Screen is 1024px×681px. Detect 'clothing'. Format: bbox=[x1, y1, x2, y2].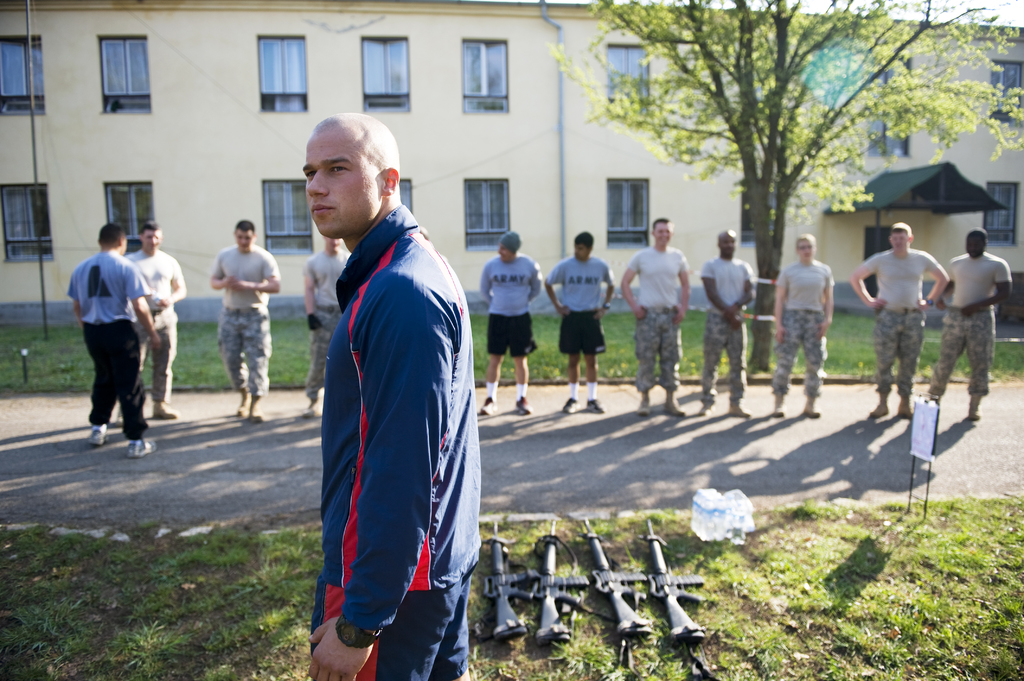
bbox=[775, 259, 828, 398].
